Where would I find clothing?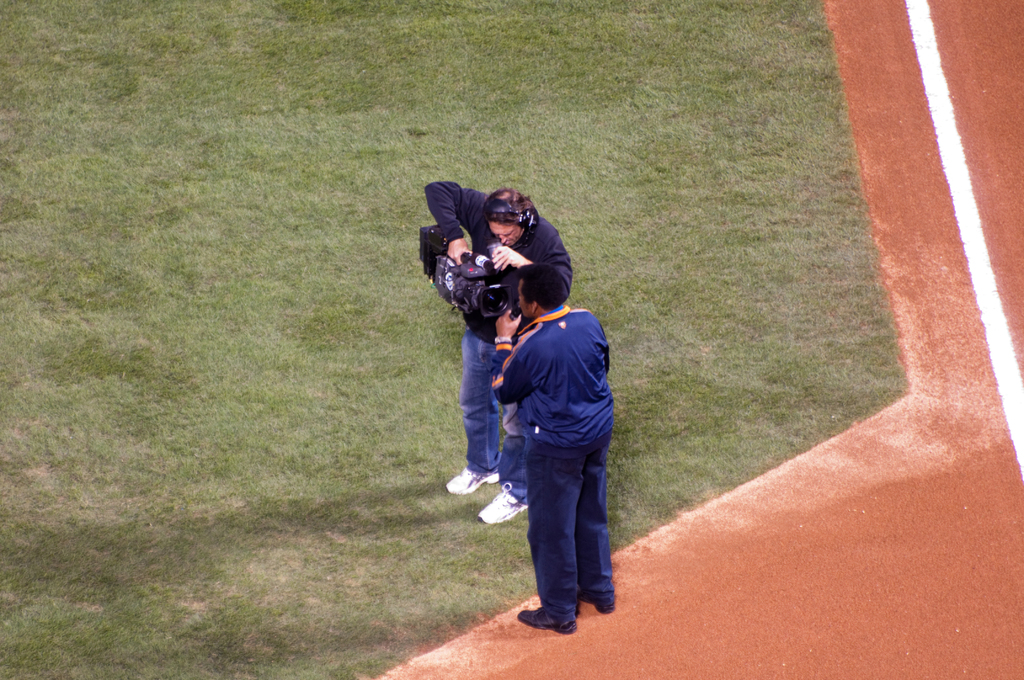
At left=490, top=304, right=636, bottom=618.
